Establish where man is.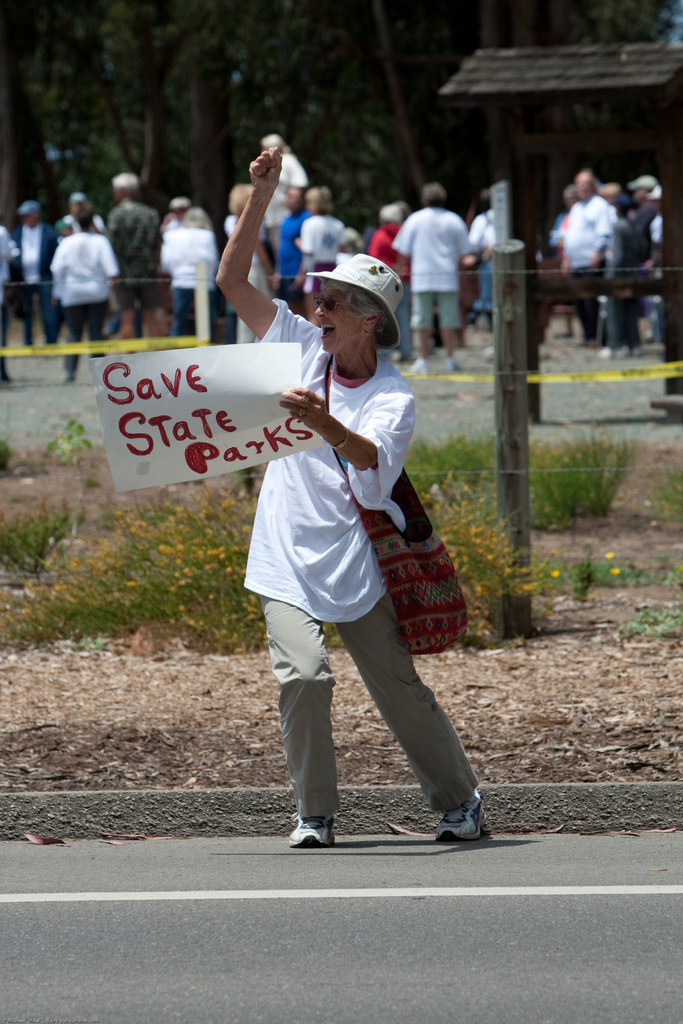
Established at l=17, t=198, r=59, b=350.
